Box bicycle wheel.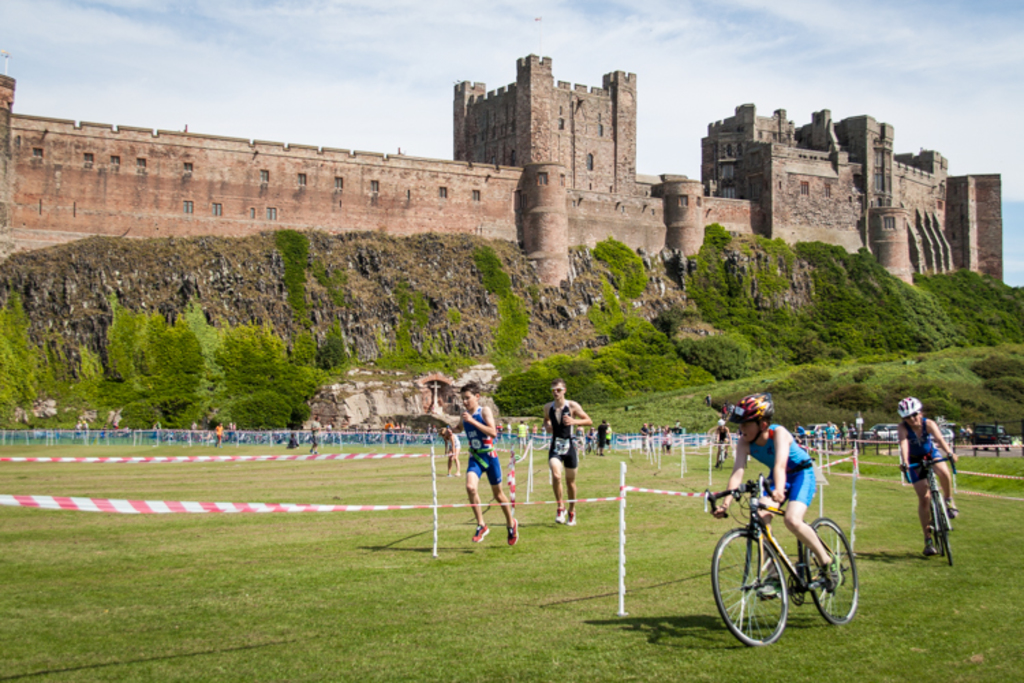
<box>803,515,863,617</box>.
